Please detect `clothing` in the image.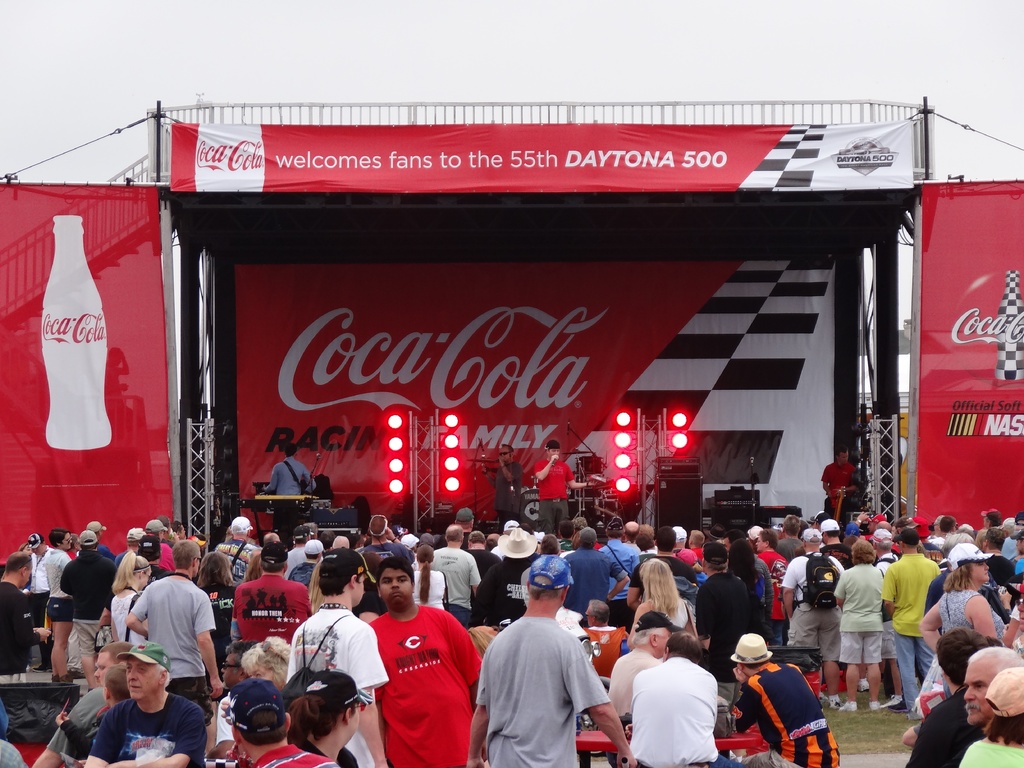
(289, 611, 387, 767).
